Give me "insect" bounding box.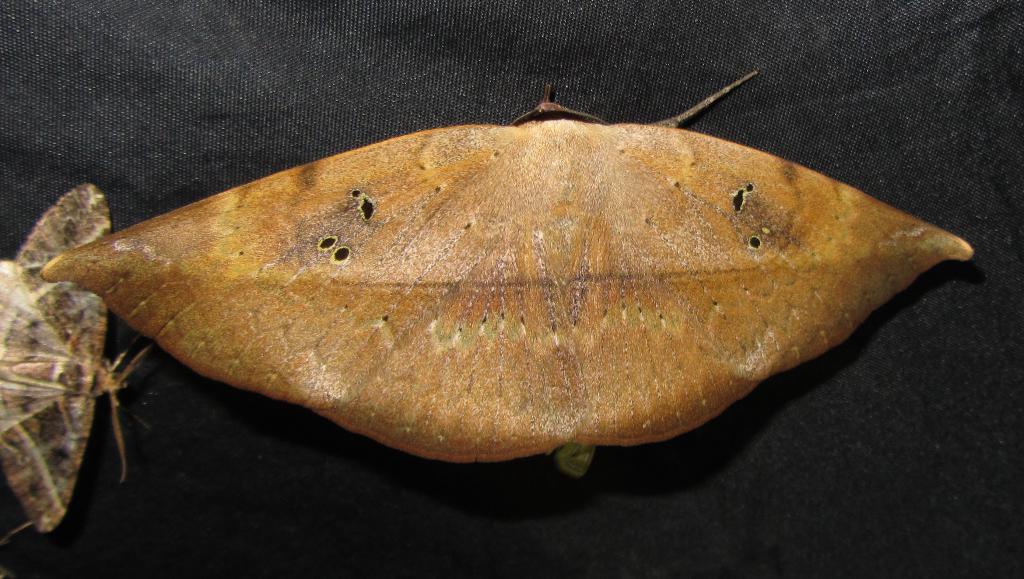
region(0, 184, 147, 546).
